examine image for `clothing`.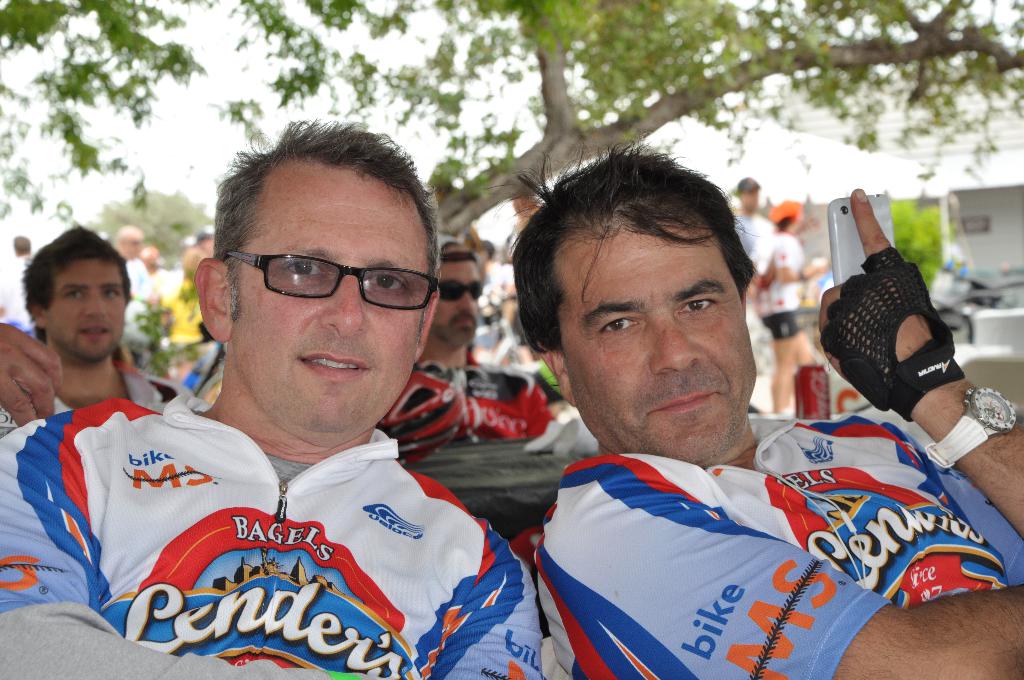
Examination result: (19, 383, 529, 651).
